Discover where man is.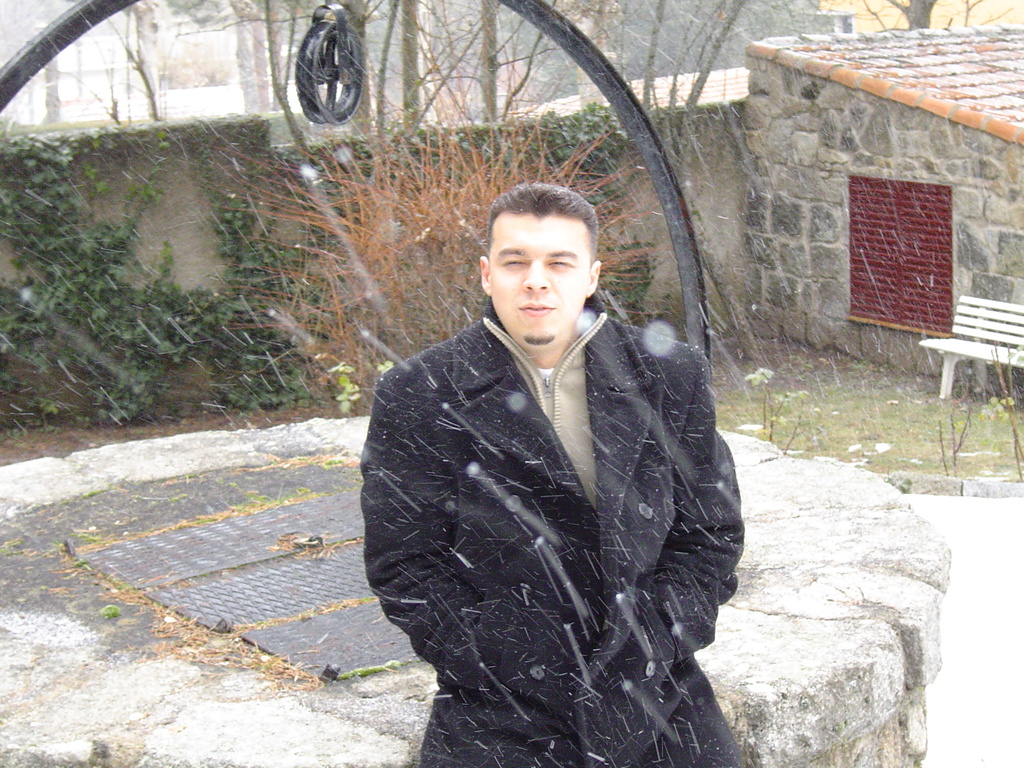
Discovered at detection(364, 184, 754, 767).
